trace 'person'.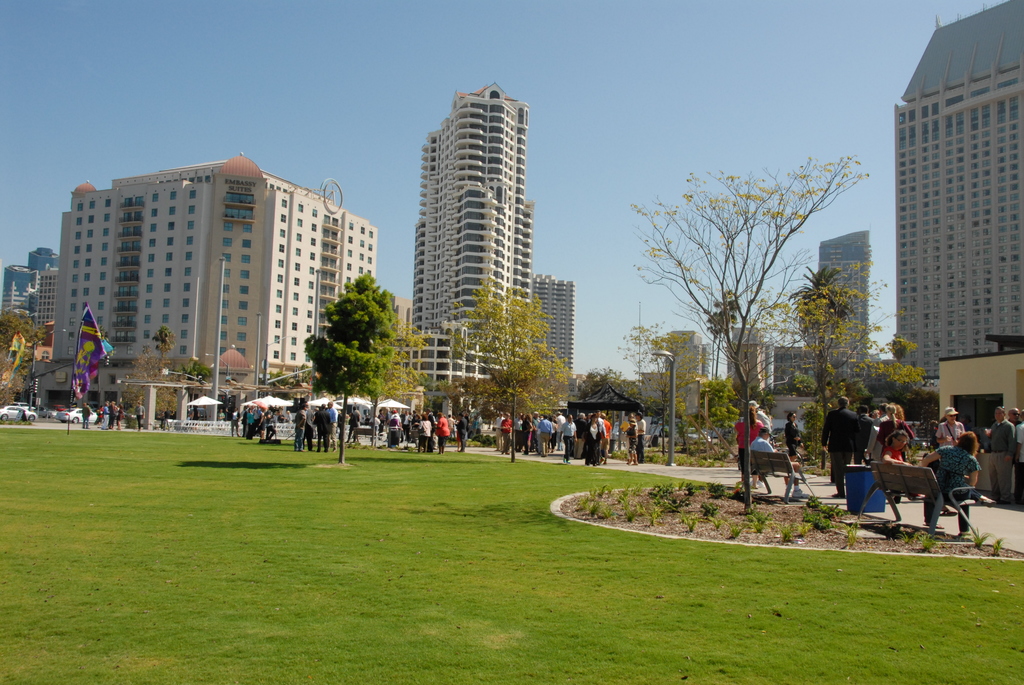
Traced to 82:403:92:428.
